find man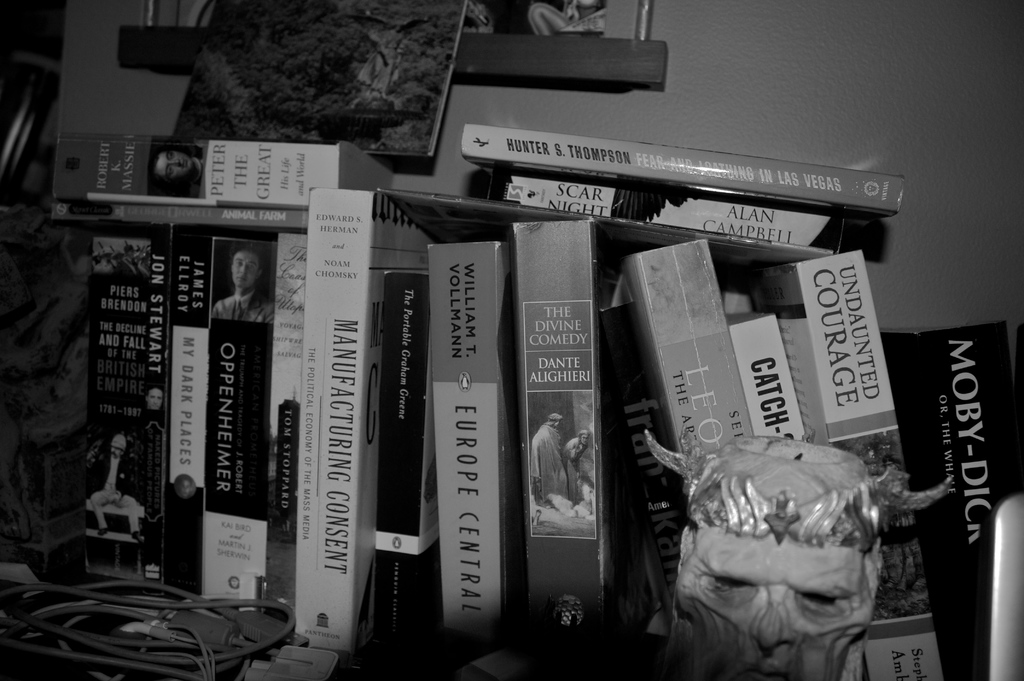
{"left": 211, "top": 252, "right": 281, "bottom": 334}
